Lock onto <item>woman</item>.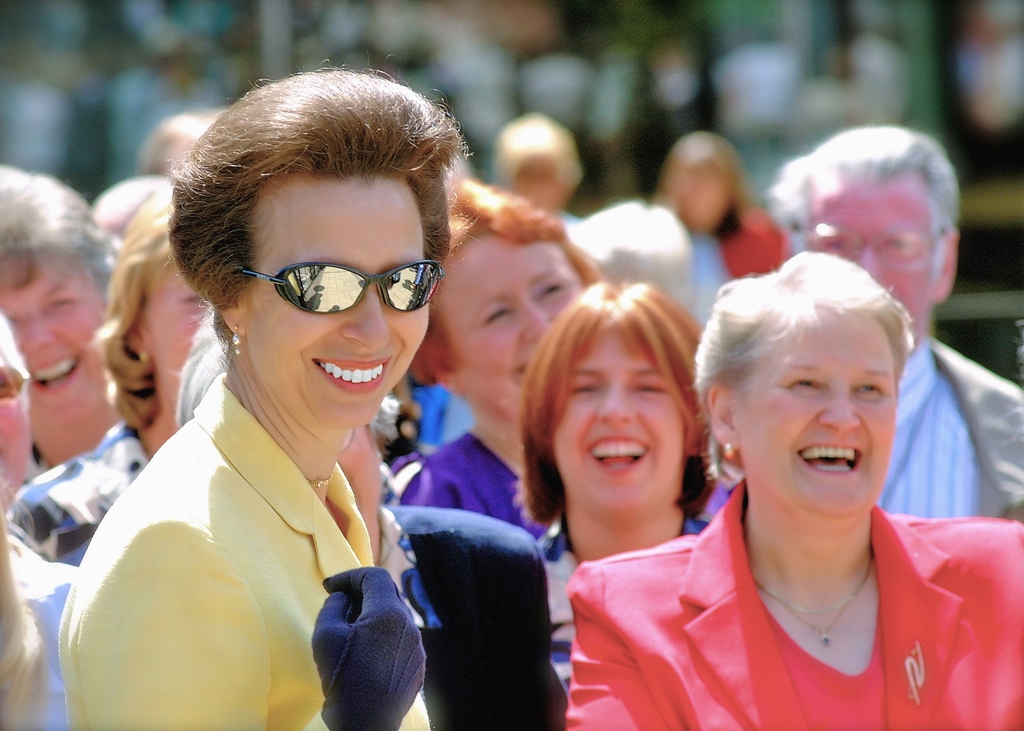
Locked: 380,178,596,534.
